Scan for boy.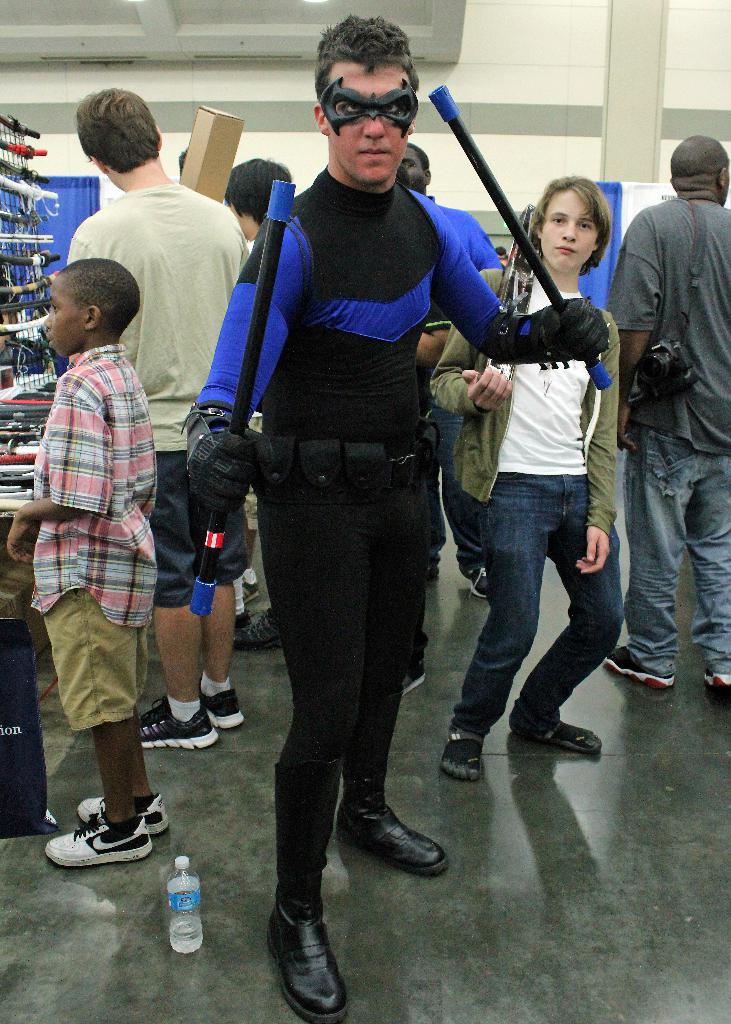
Scan result: region(186, 10, 608, 1021).
